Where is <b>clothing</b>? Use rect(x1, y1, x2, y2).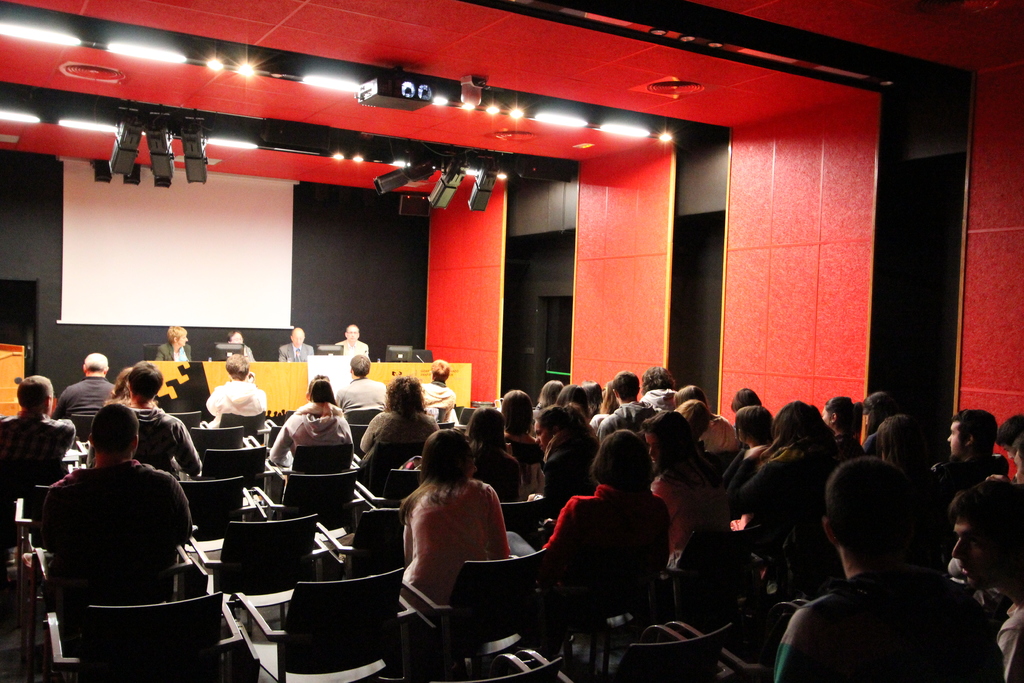
rect(589, 402, 667, 435).
